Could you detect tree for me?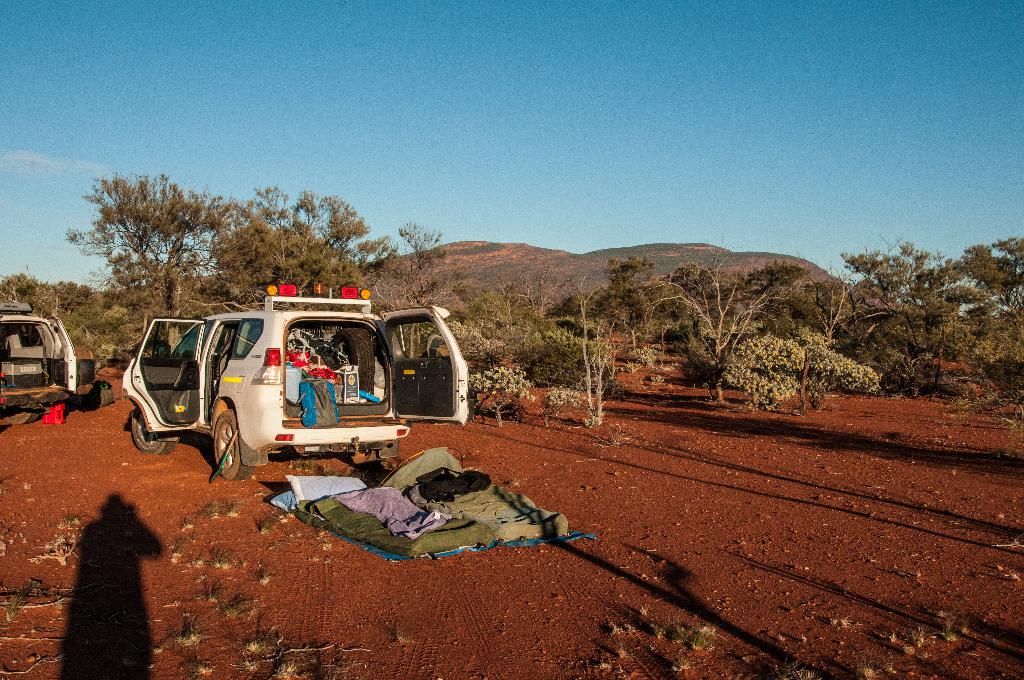
Detection result: locate(553, 268, 621, 426).
